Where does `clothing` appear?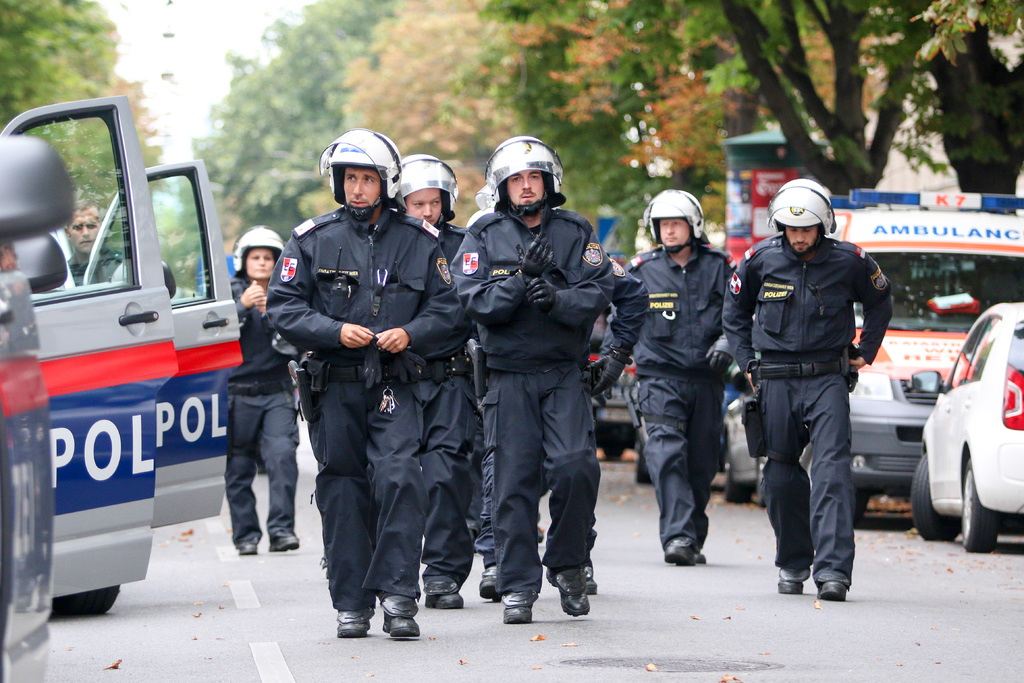
Appears at (x1=408, y1=218, x2=471, y2=612).
